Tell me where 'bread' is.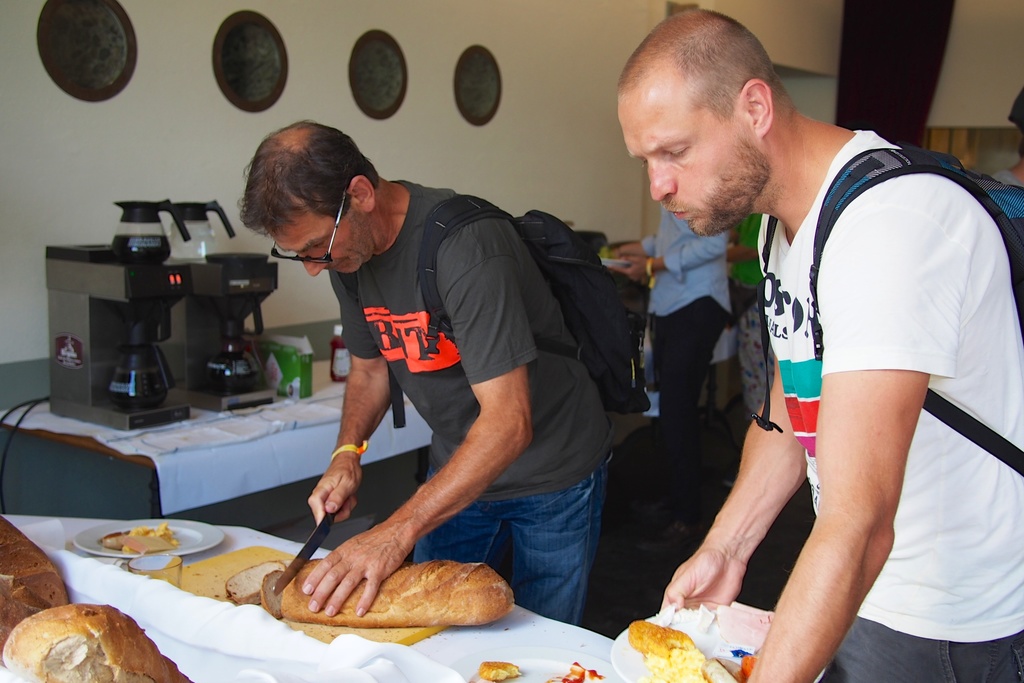
'bread' is at (left=1, top=514, right=73, bottom=637).
